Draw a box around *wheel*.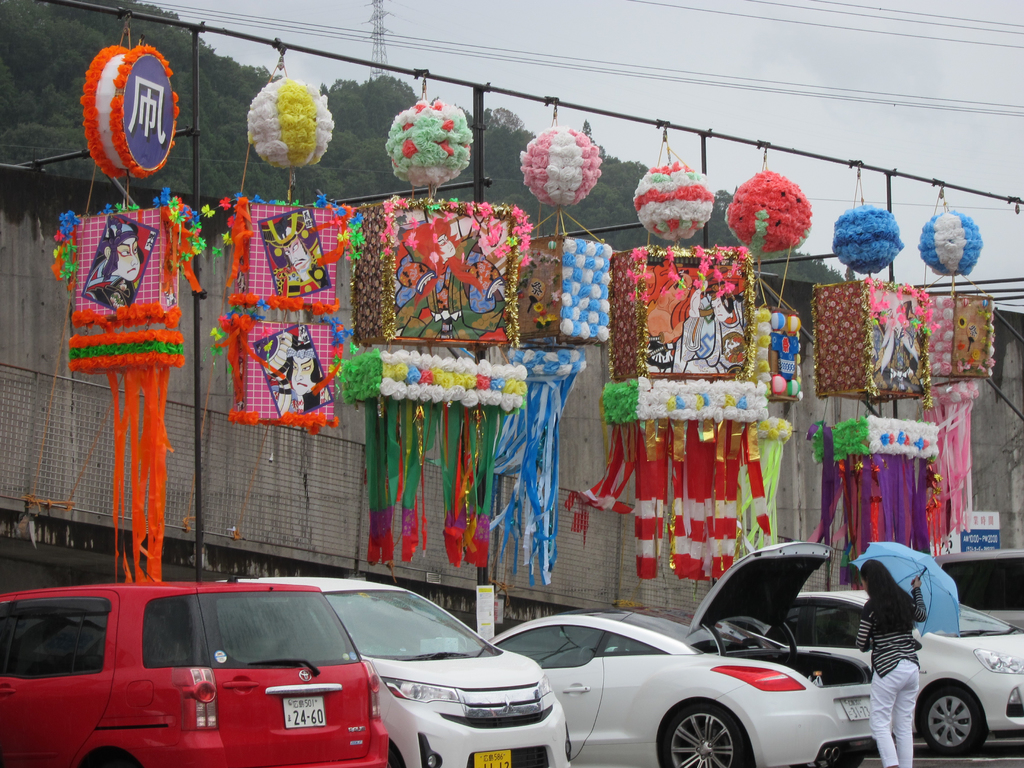
select_region(920, 680, 986, 760).
